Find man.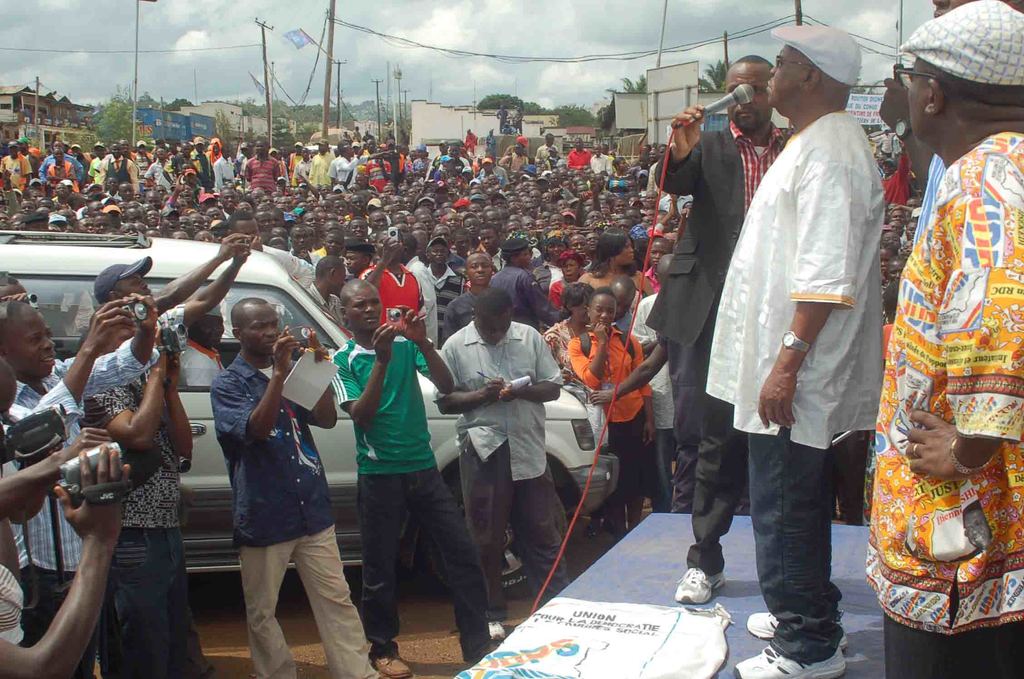
[x1=0, y1=293, x2=159, y2=678].
